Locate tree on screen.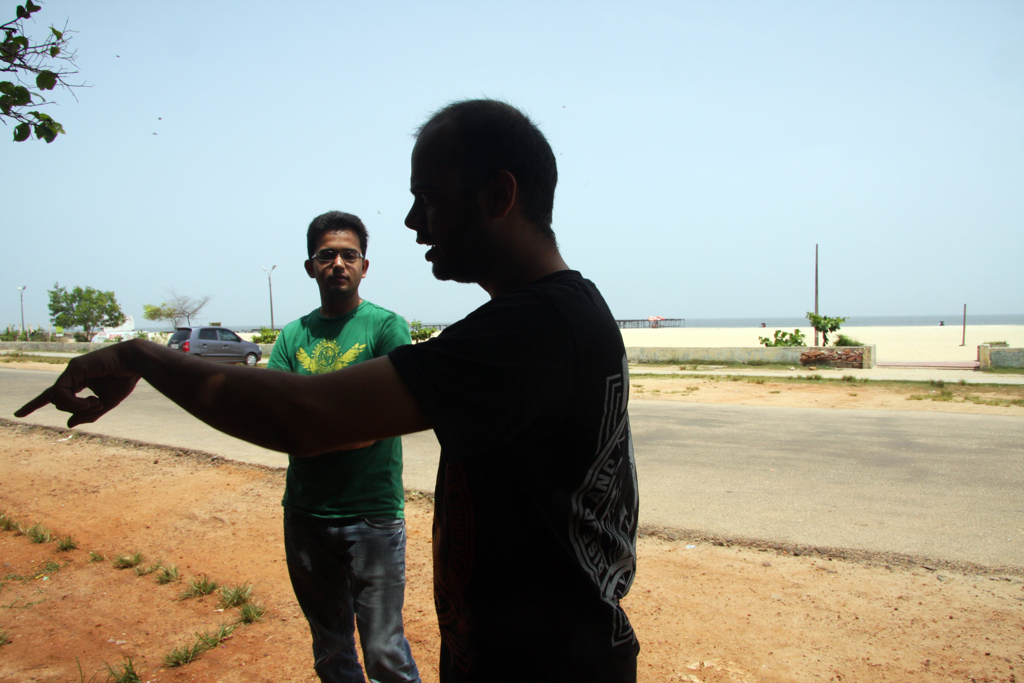
On screen at [left=46, top=282, right=127, bottom=341].
